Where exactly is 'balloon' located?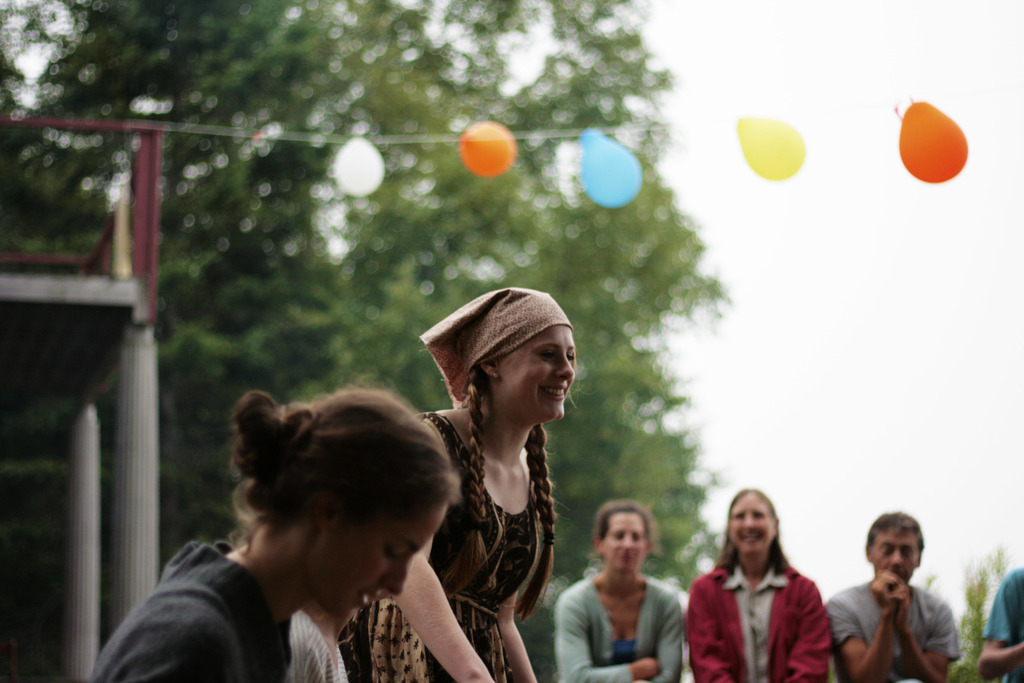
Its bounding box is (left=582, top=126, right=644, bottom=204).
